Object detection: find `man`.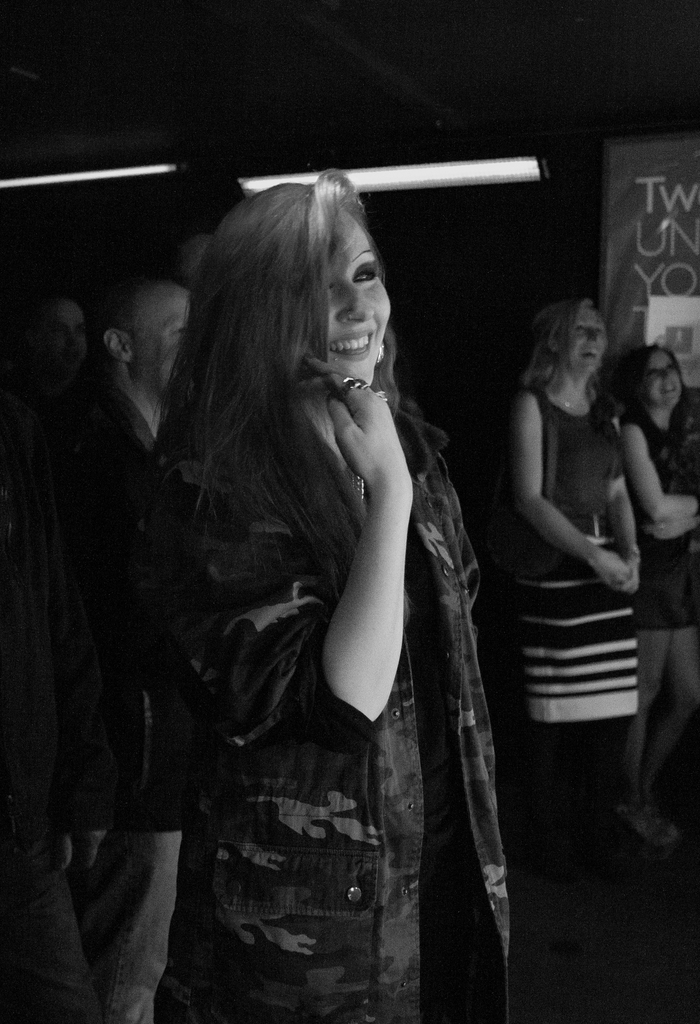
(x1=67, y1=280, x2=191, y2=1023).
